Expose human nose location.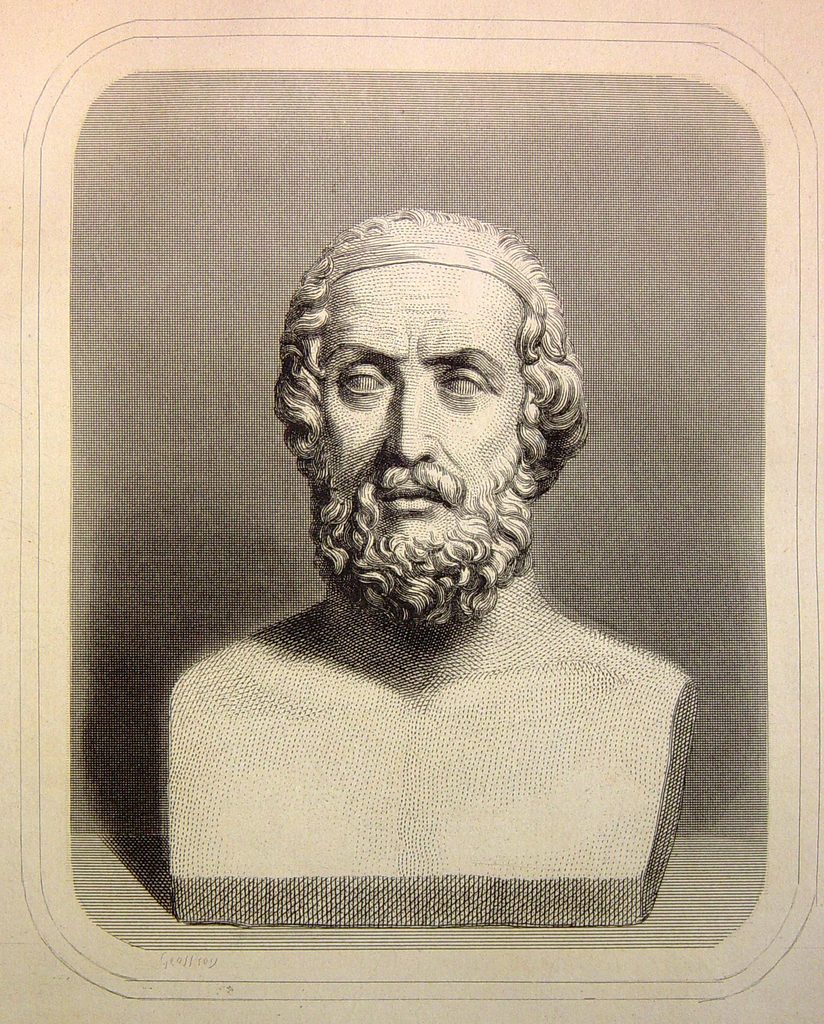
Exposed at <box>380,361,443,469</box>.
